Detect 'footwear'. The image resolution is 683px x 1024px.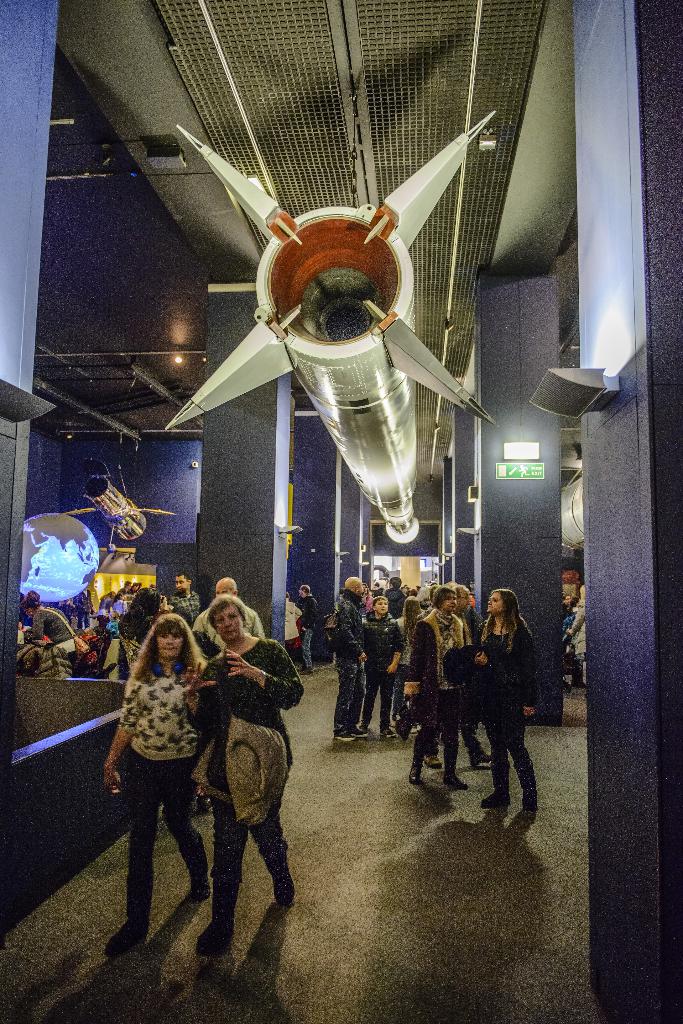
<bbox>407, 760, 421, 785</bbox>.
